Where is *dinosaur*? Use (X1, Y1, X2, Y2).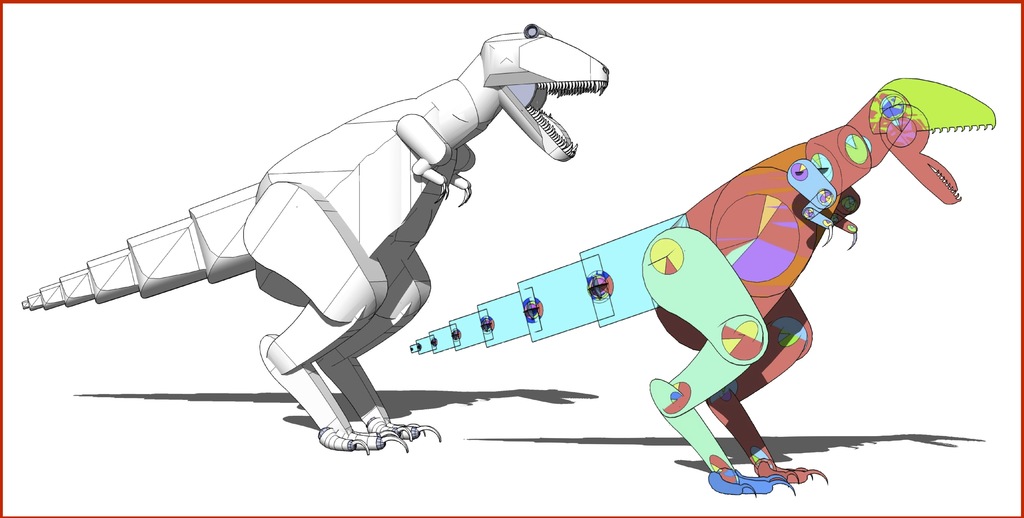
(408, 77, 1003, 501).
